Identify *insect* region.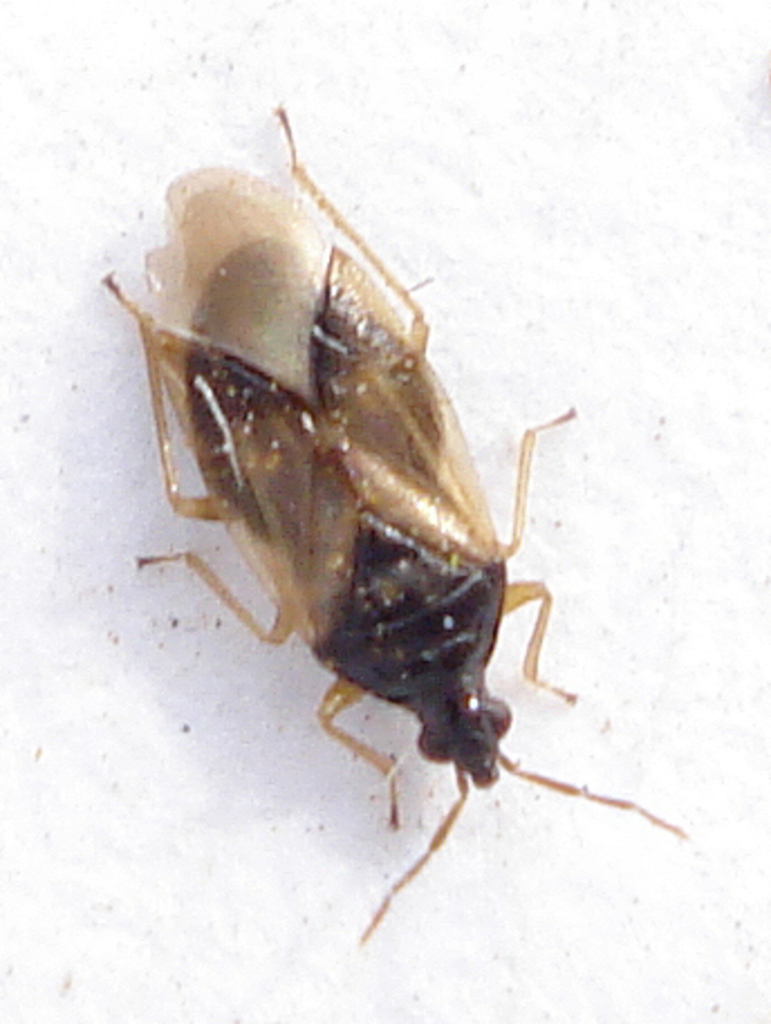
Region: <region>92, 103, 684, 941</region>.
